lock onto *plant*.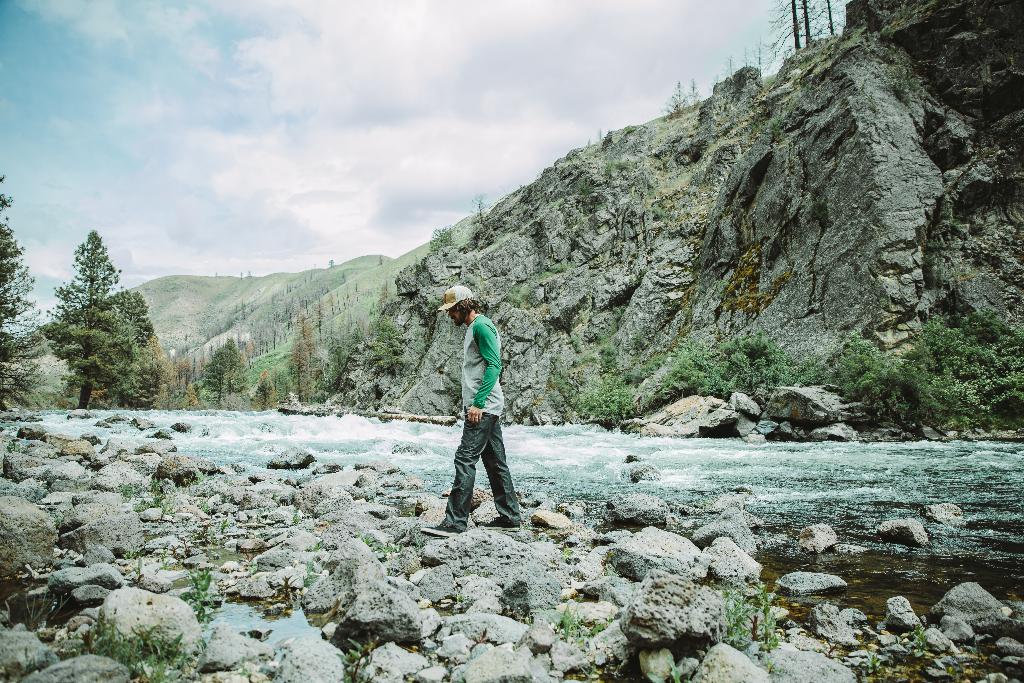
Locked: Rect(406, 559, 424, 573).
